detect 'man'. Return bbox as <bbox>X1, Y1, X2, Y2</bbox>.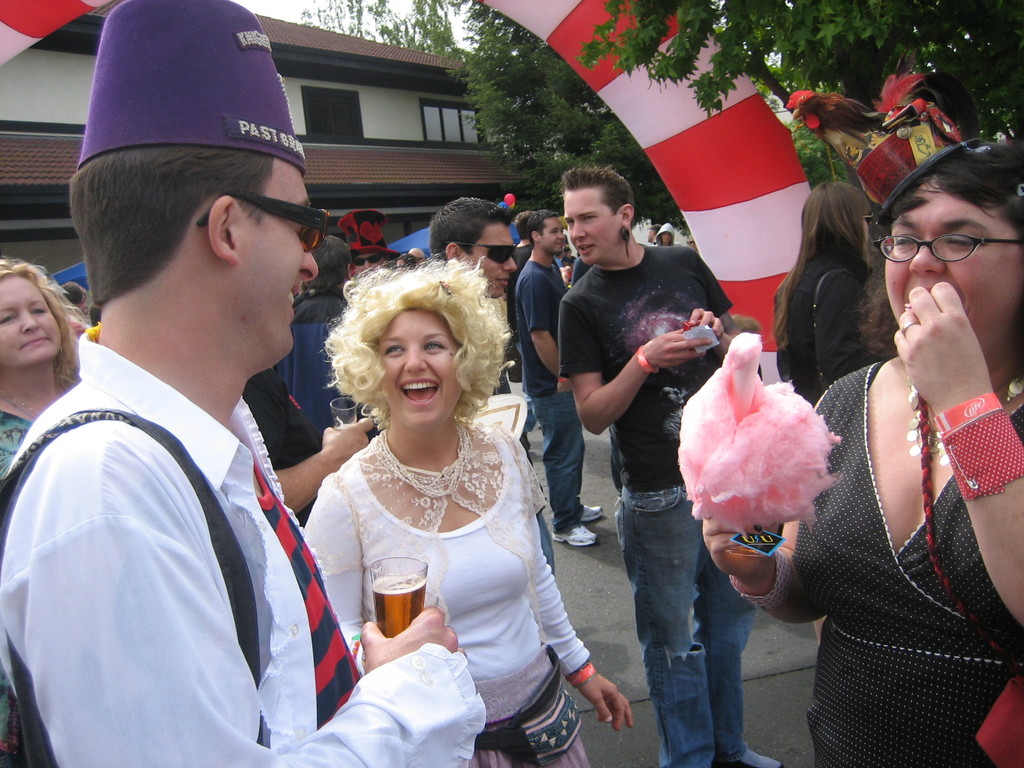
<bbox>263, 233, 351, 430</bbox>.
